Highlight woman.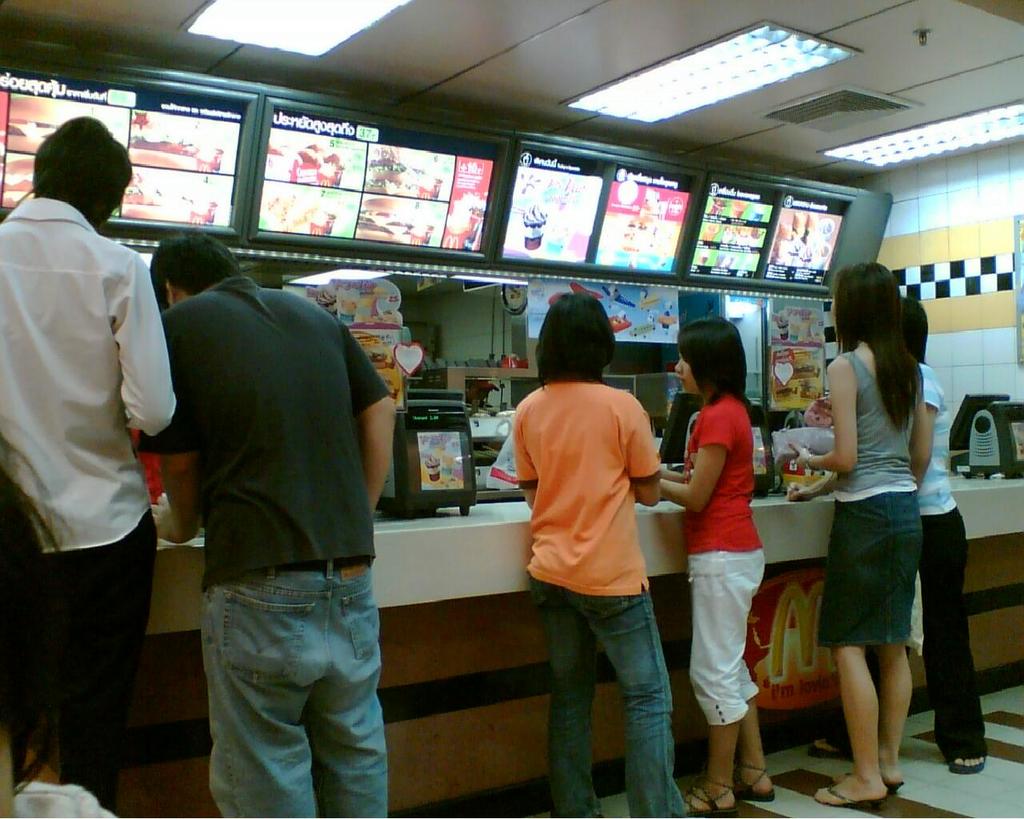
Highlighted region: (left=669, top=318, right=786, bottom=789).
